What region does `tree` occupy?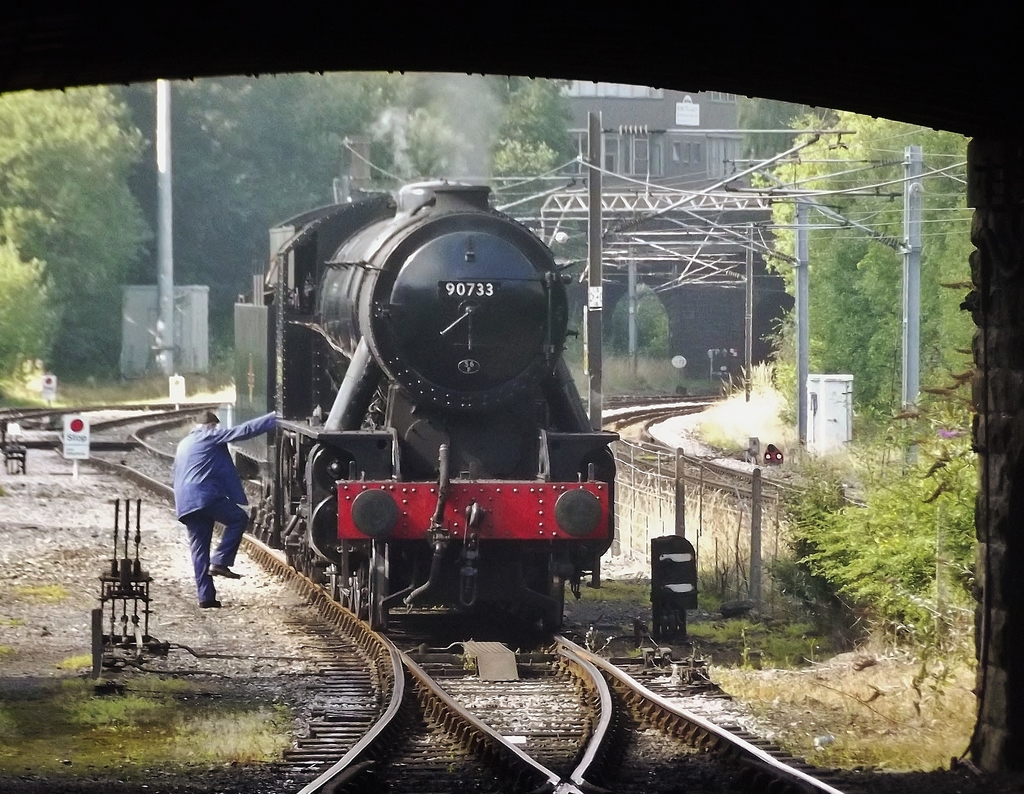
crop(778, 404, 981, 658).
